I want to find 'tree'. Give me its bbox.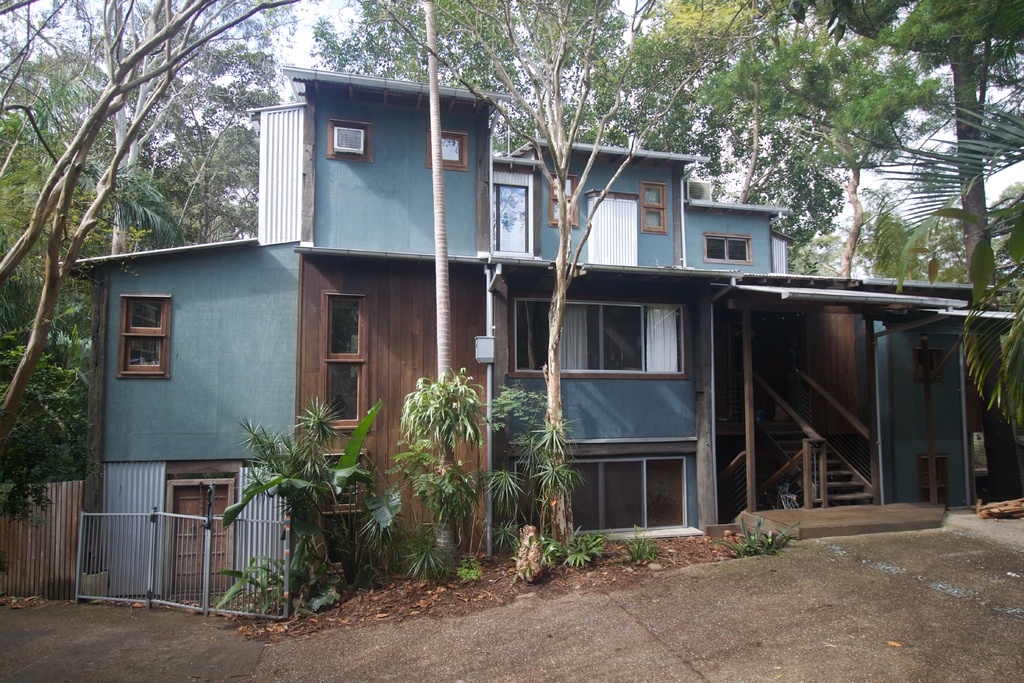
locate(674, 0, 950, 281).
